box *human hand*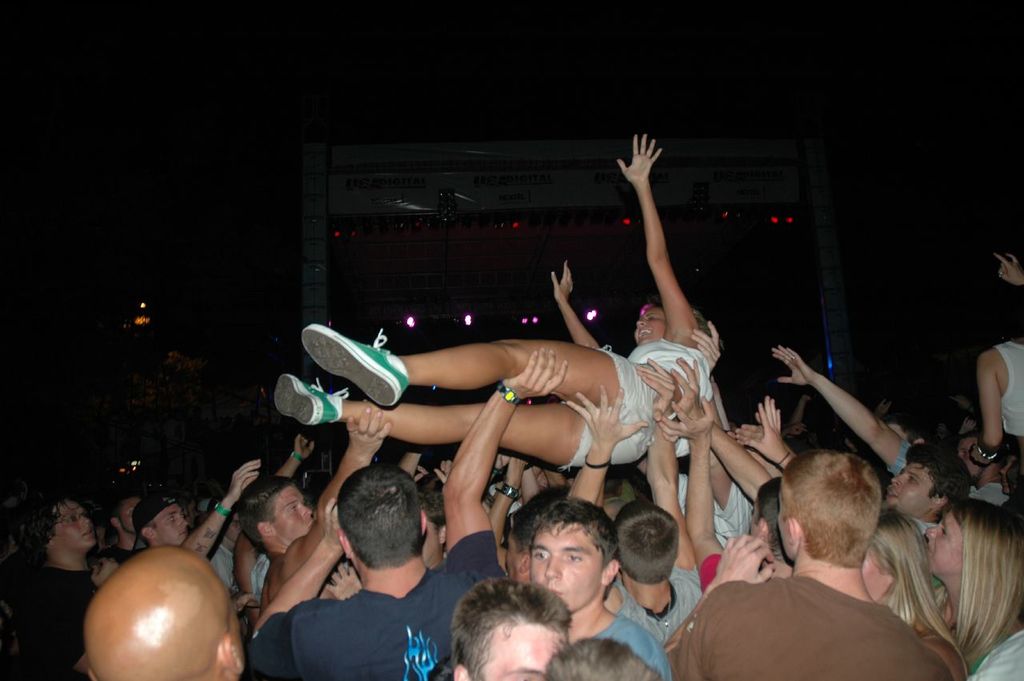
detection(636, 354, 681, 412)
